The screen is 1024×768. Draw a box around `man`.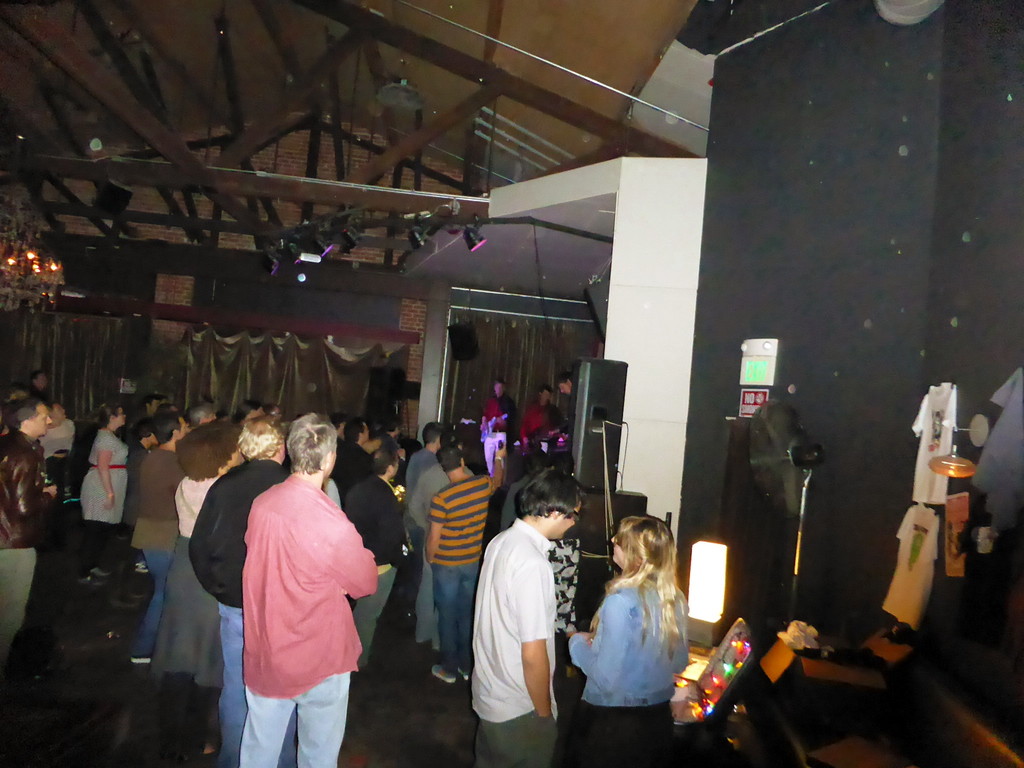
l=420, t=445, r=508, b=680.
